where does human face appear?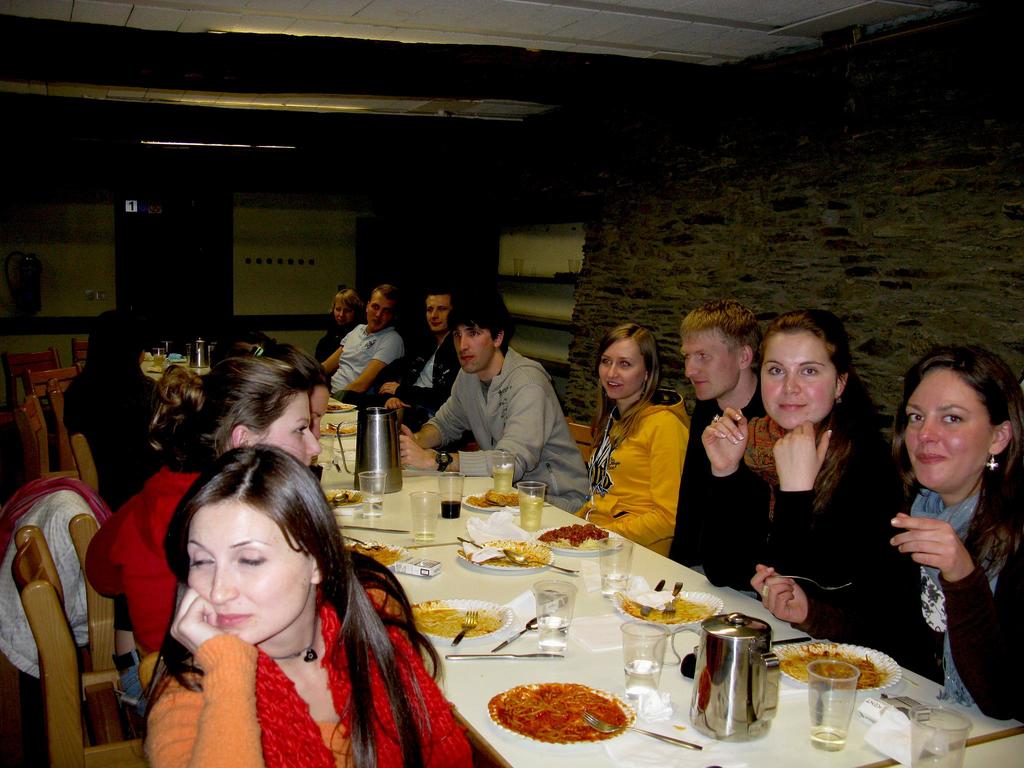
Appears at left=256, top=388, right=321, bottom=475.
